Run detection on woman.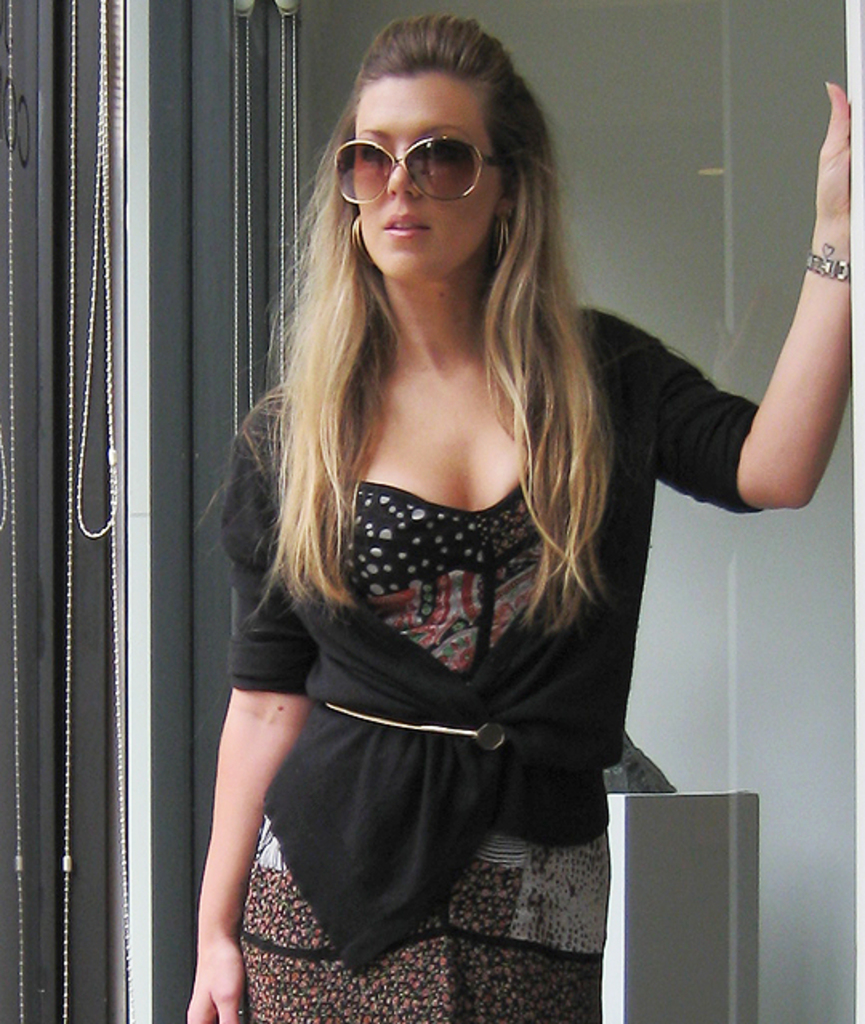
Result: <bbox>167, 35, 758, 973</bbox>.
